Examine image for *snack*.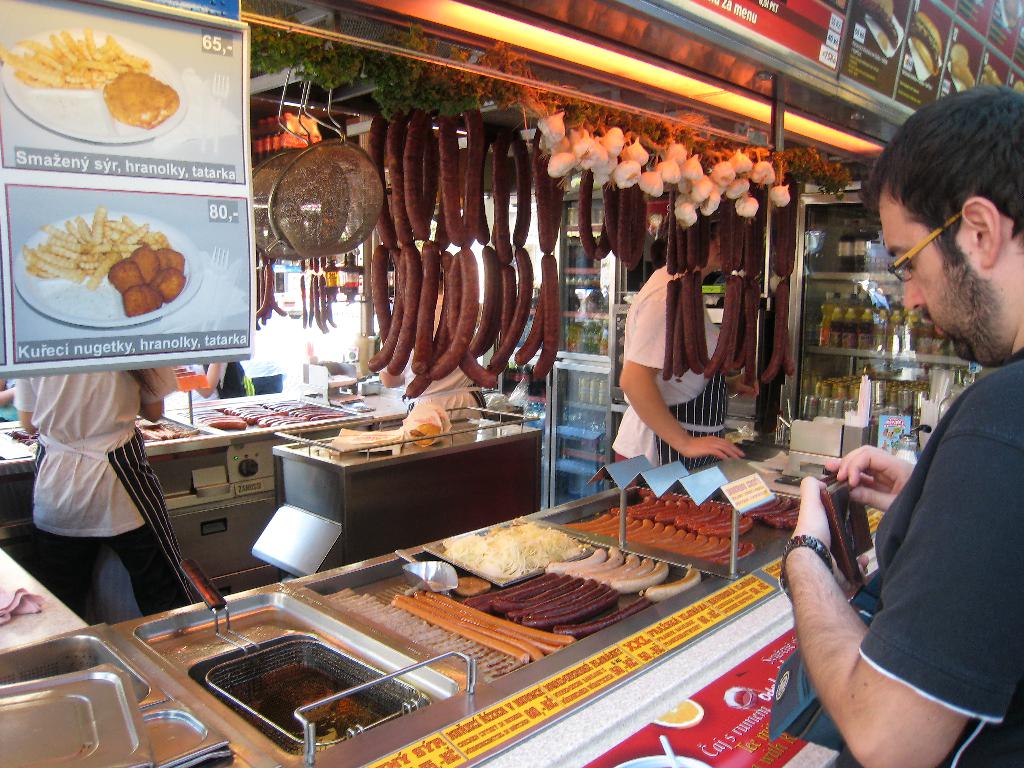
Examination result: 977/61/1007/84.
